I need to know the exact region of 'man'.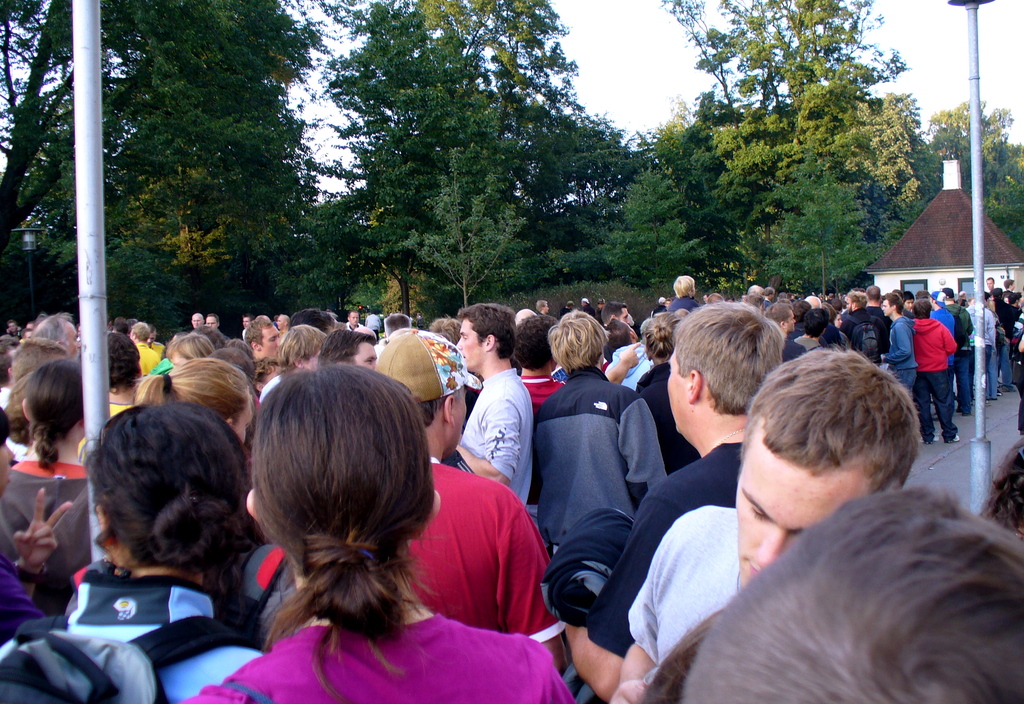
Region: BBox(596, 299, 603, 310).
